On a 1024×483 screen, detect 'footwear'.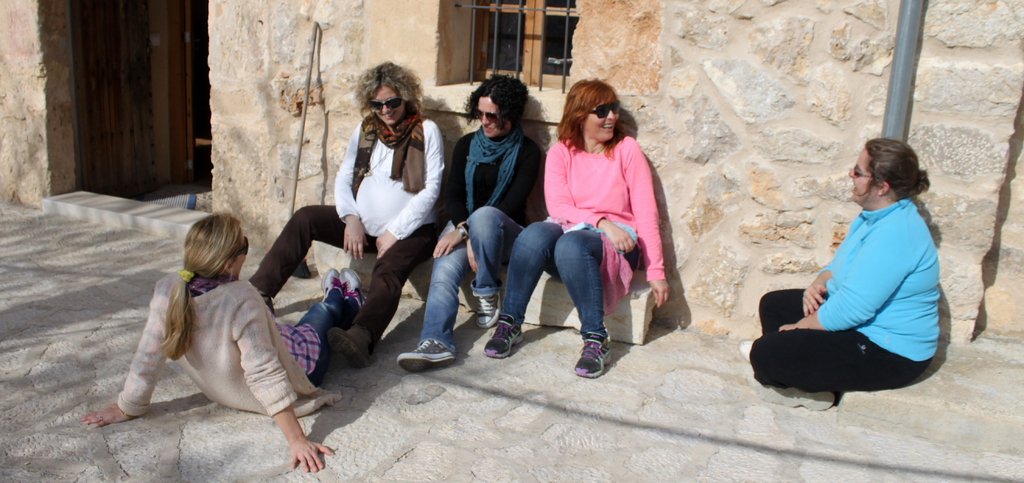
bbox=[573, 328, 614, 383].
